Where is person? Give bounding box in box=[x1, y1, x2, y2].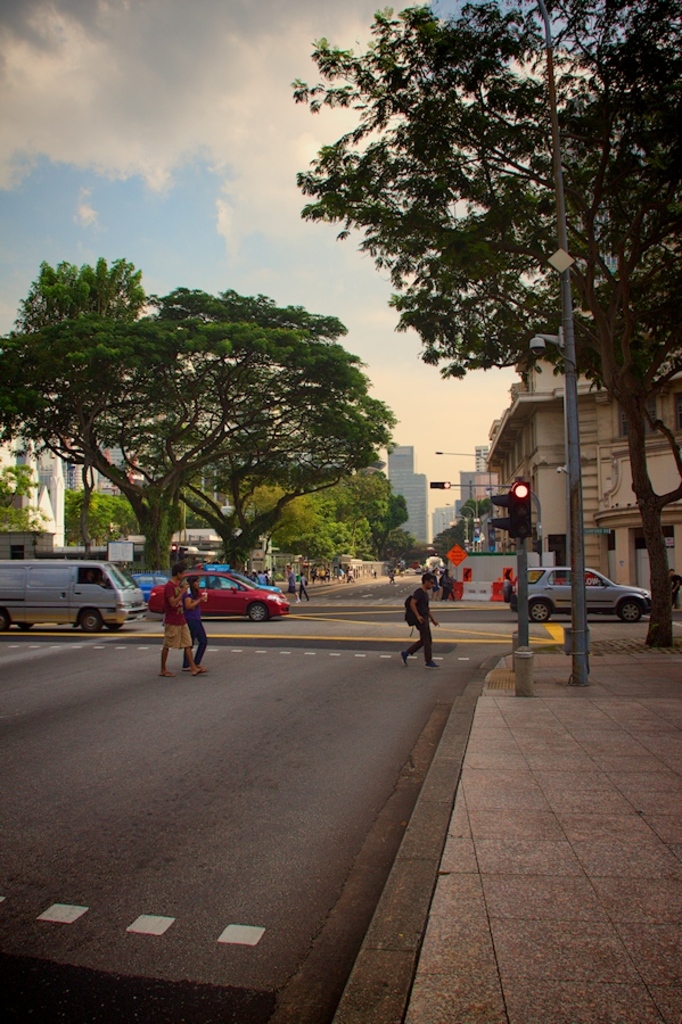
box=[181, 576, 211, 671].
